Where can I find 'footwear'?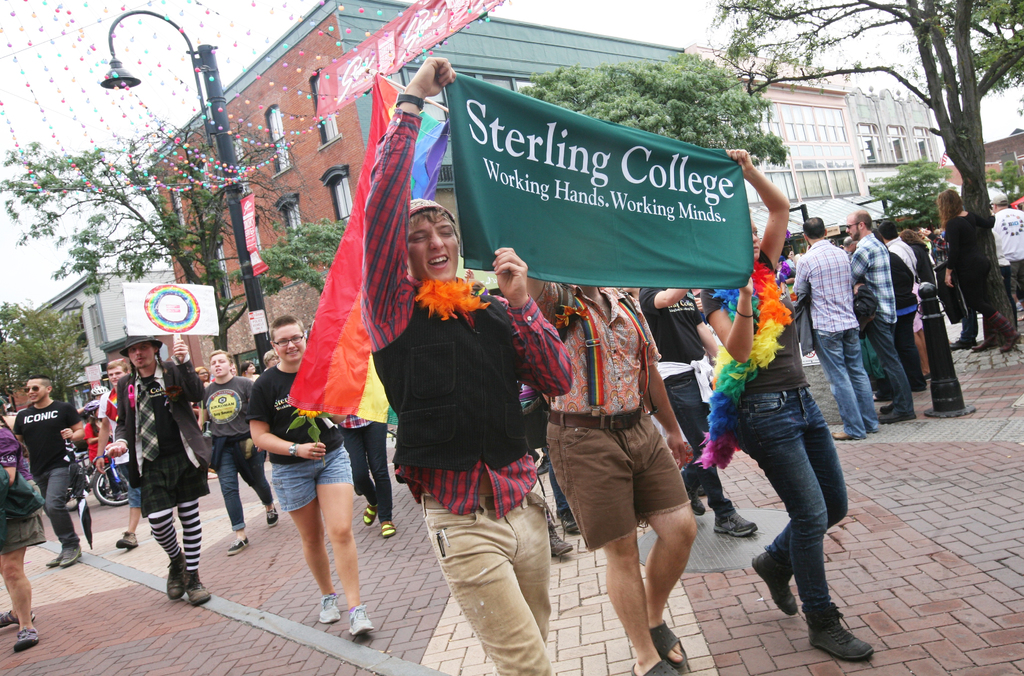
You can find it at l=266, t=506, r=275, b=523.
